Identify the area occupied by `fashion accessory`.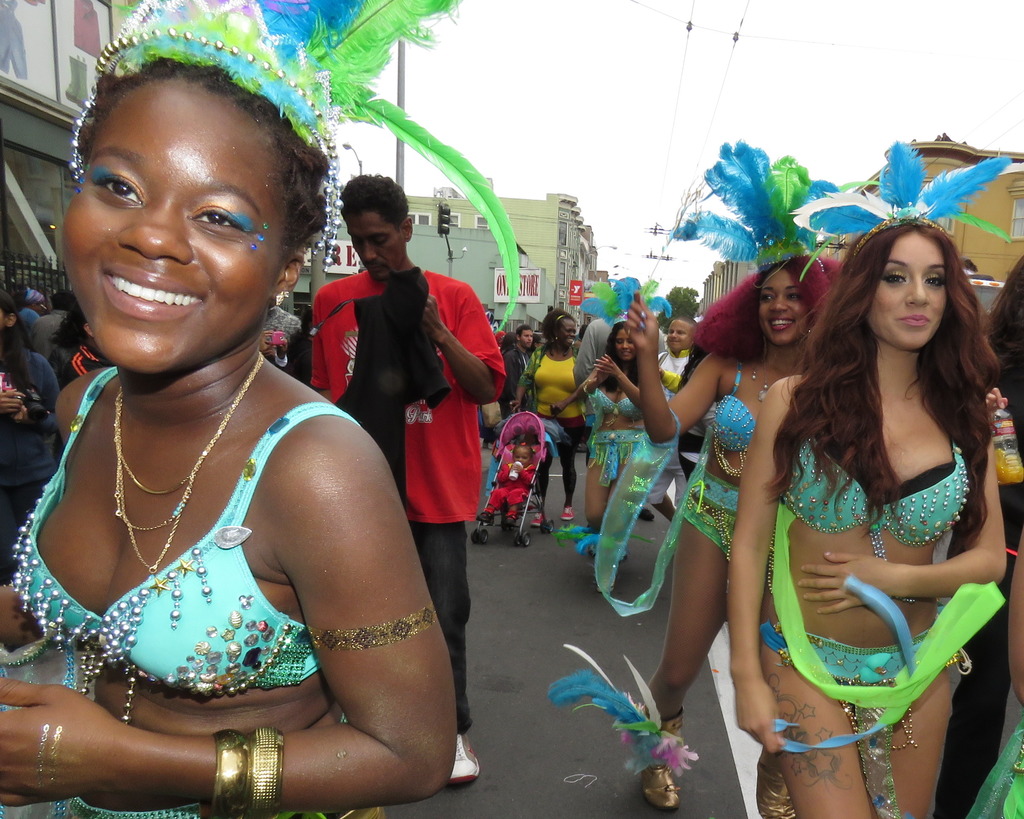
Area: <bbox>751, 359, 771, 403</bbox>.
